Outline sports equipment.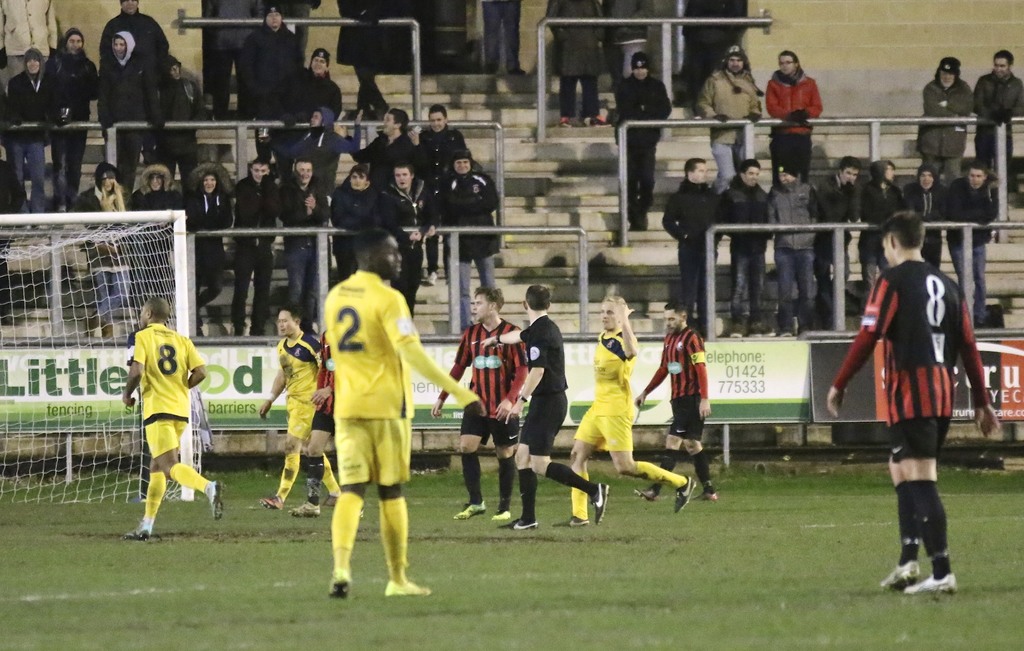
Outline: locate(205, 481, 226, 518).
